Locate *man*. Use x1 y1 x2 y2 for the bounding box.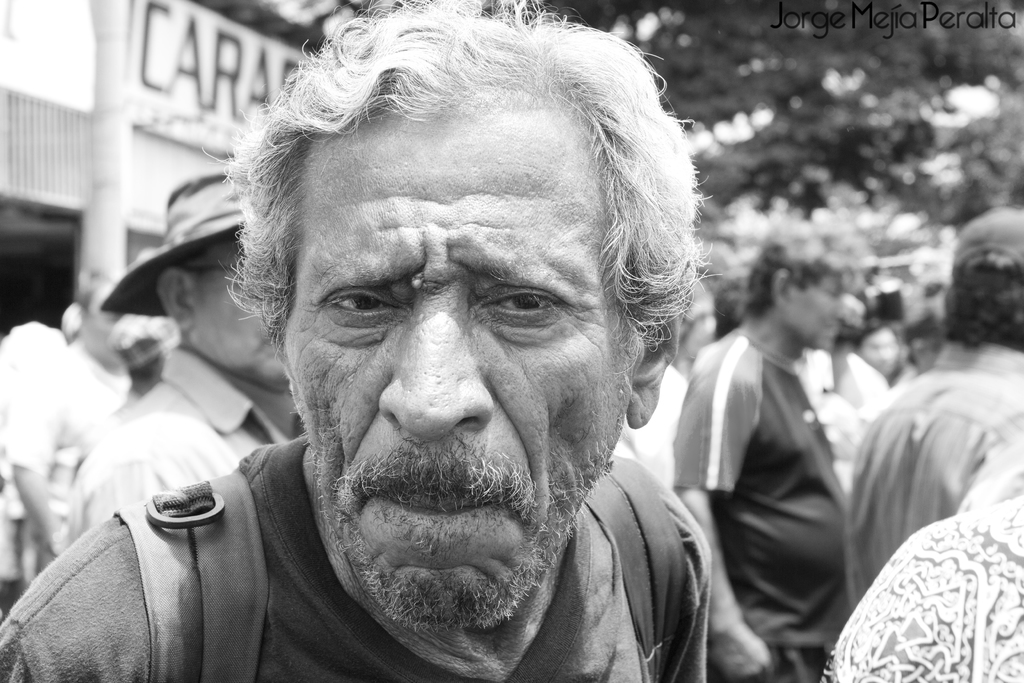
676 227 856 682.
